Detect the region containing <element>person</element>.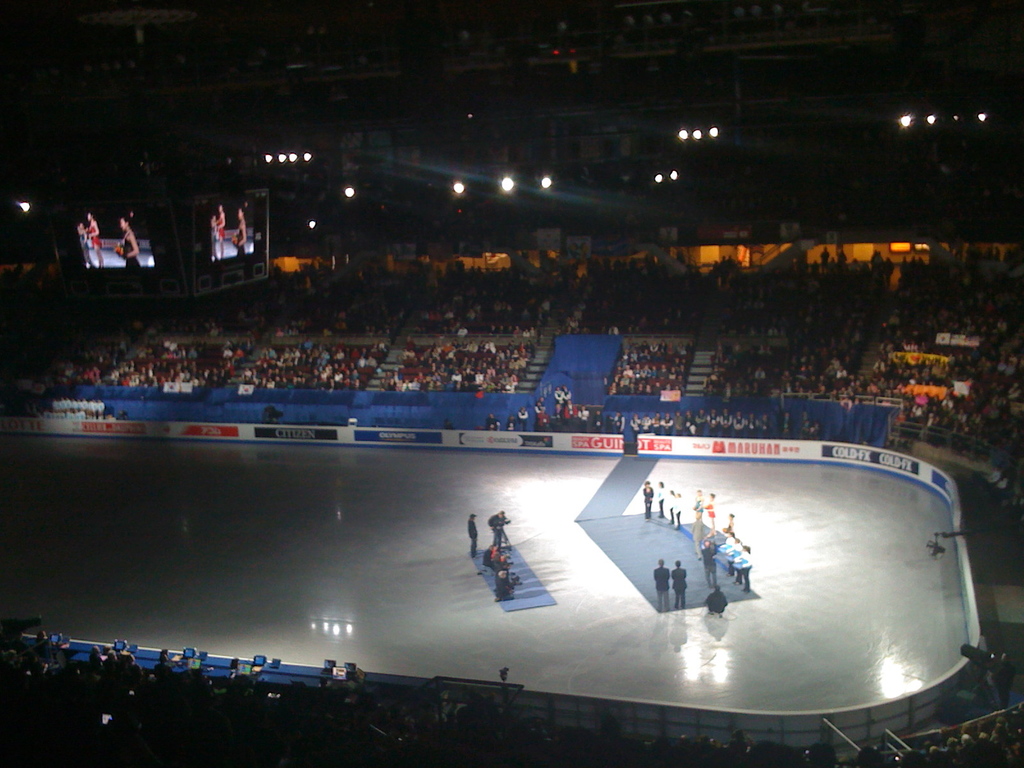
bbox=[666, 557, 691, 611].
